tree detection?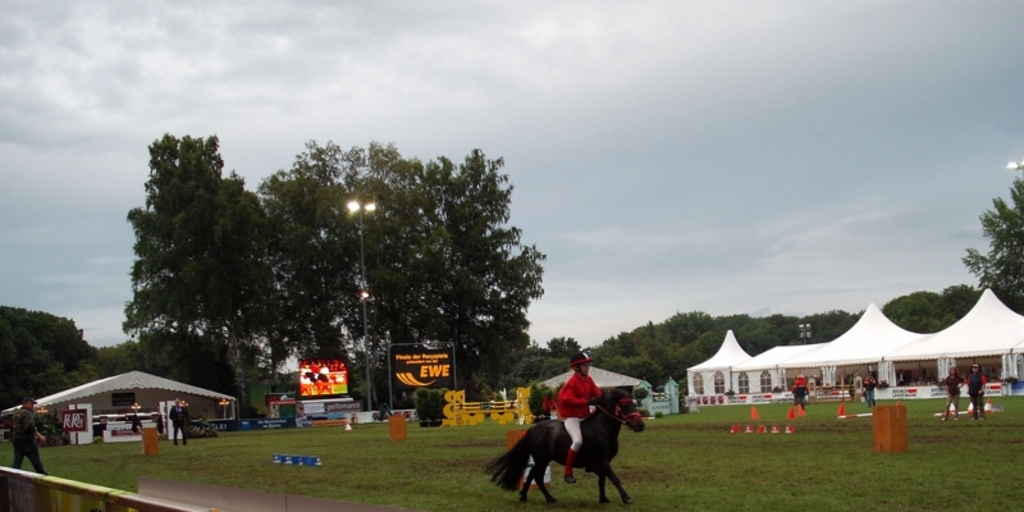
pyautogui.locateOnScreen(253, 141, 545, 412)
